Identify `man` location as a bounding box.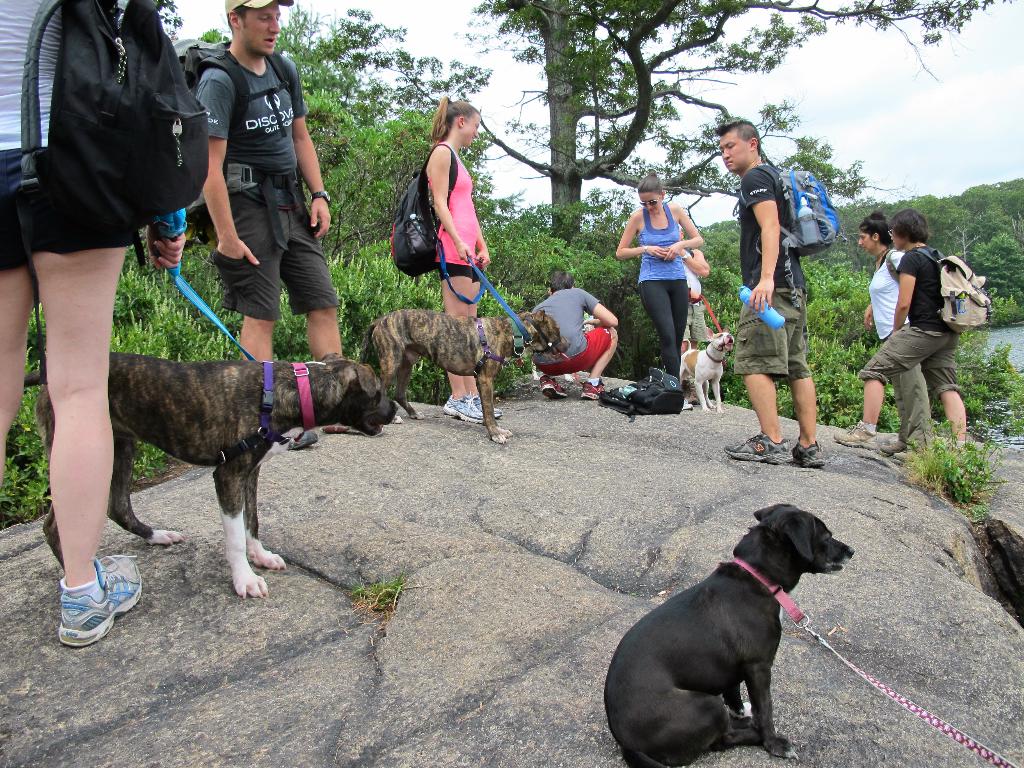
716 121 833 466.
